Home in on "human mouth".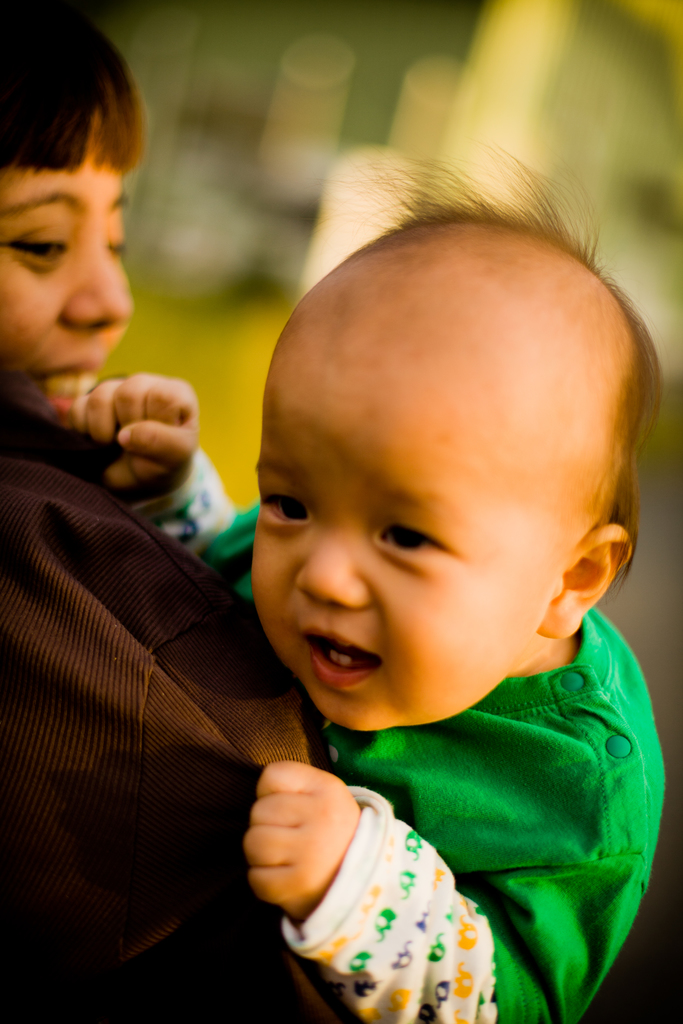
Homed in at left=295, top=630, right=377, bottom=679.
